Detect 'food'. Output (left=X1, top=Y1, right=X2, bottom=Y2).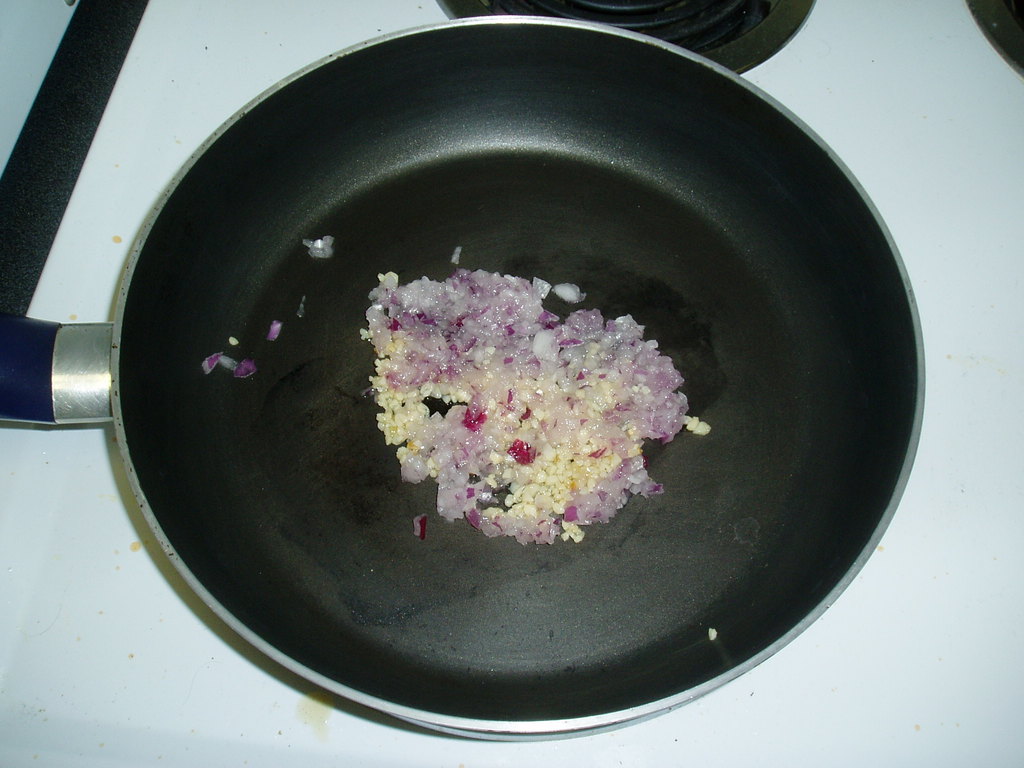
(left=301, top=235, right=337, bottom=265).
